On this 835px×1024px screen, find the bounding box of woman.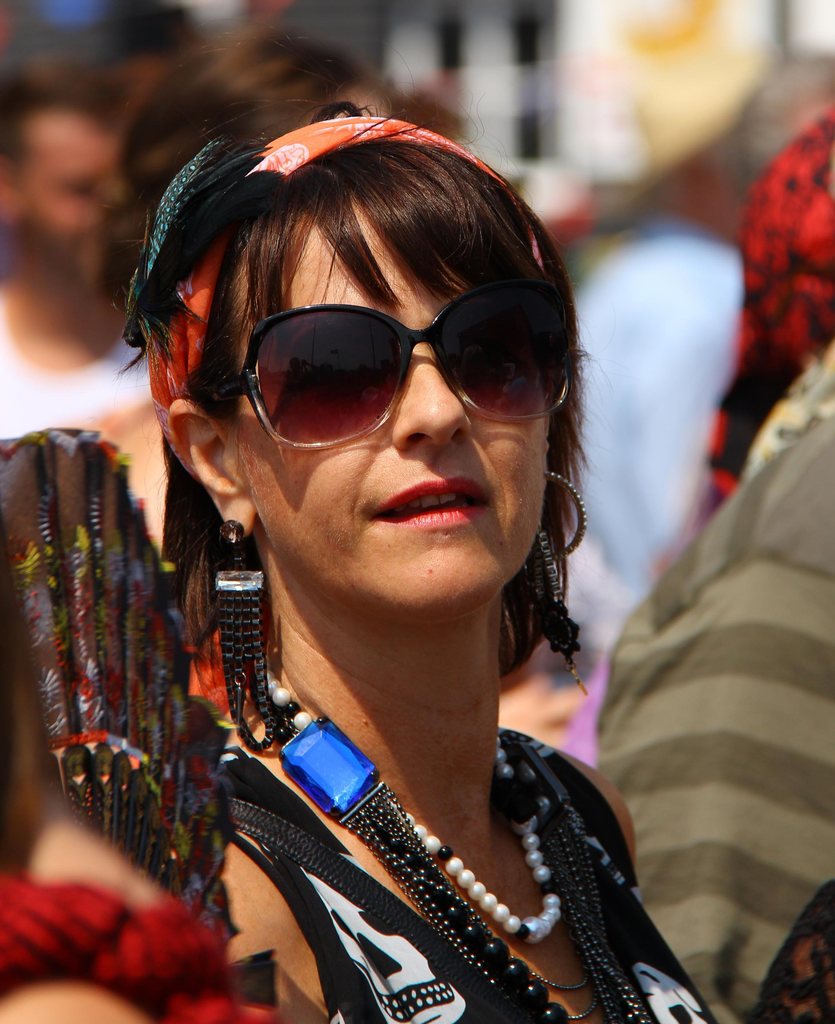
Bounding box: (71, 65, 759, 1023).
